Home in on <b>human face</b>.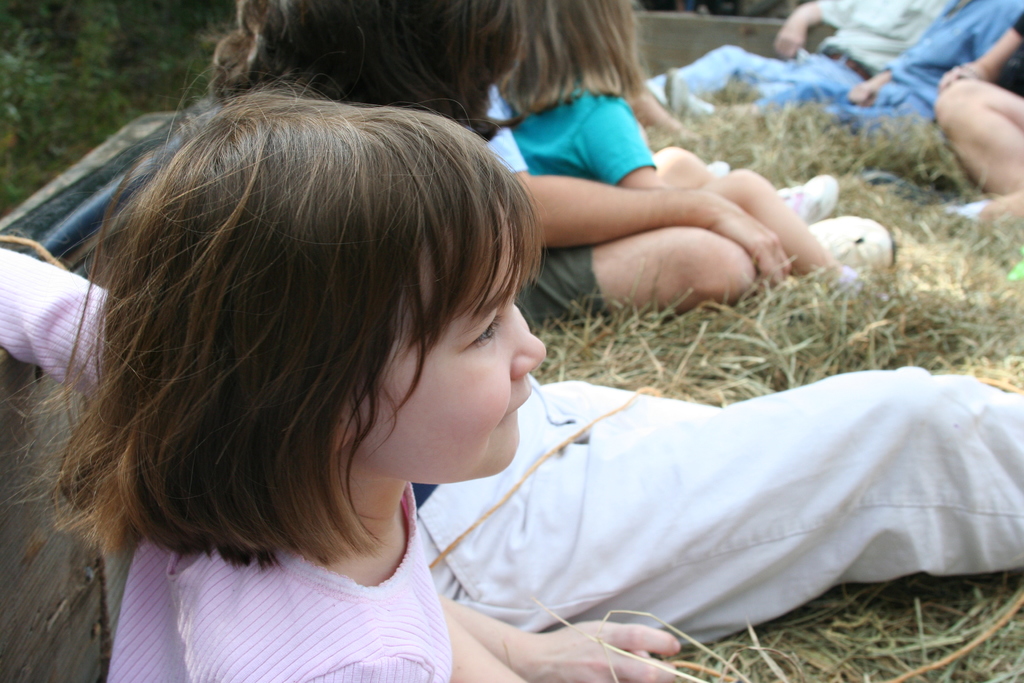
Homed in at 354/193/550/484.
